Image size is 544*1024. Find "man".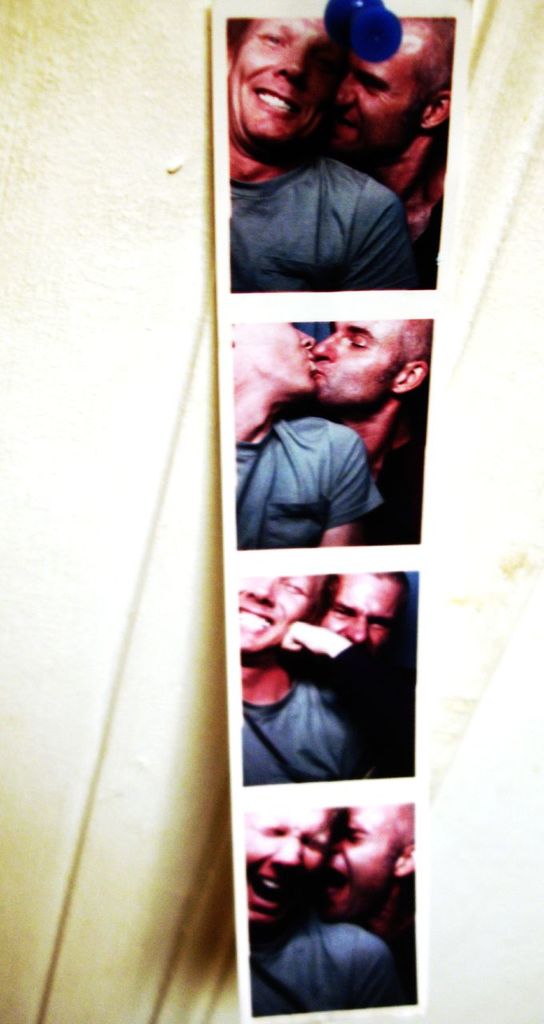
<box>245,806,387,1022</box>.
